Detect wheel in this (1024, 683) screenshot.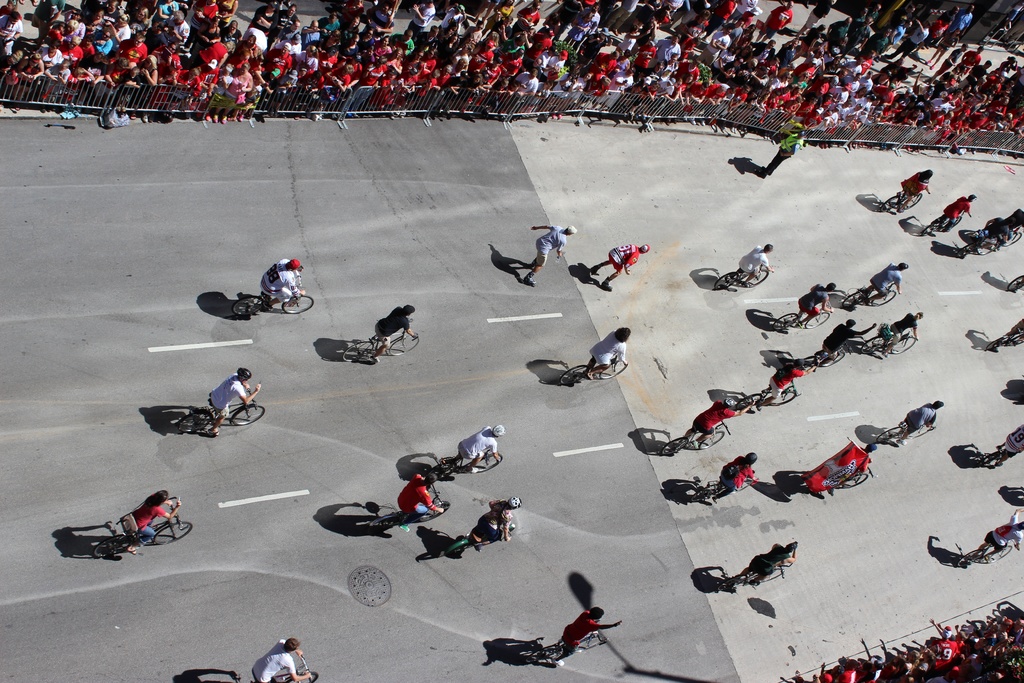
Detection: {"left": 659, "top": 434, "right": 691, "bottom": 457}.
